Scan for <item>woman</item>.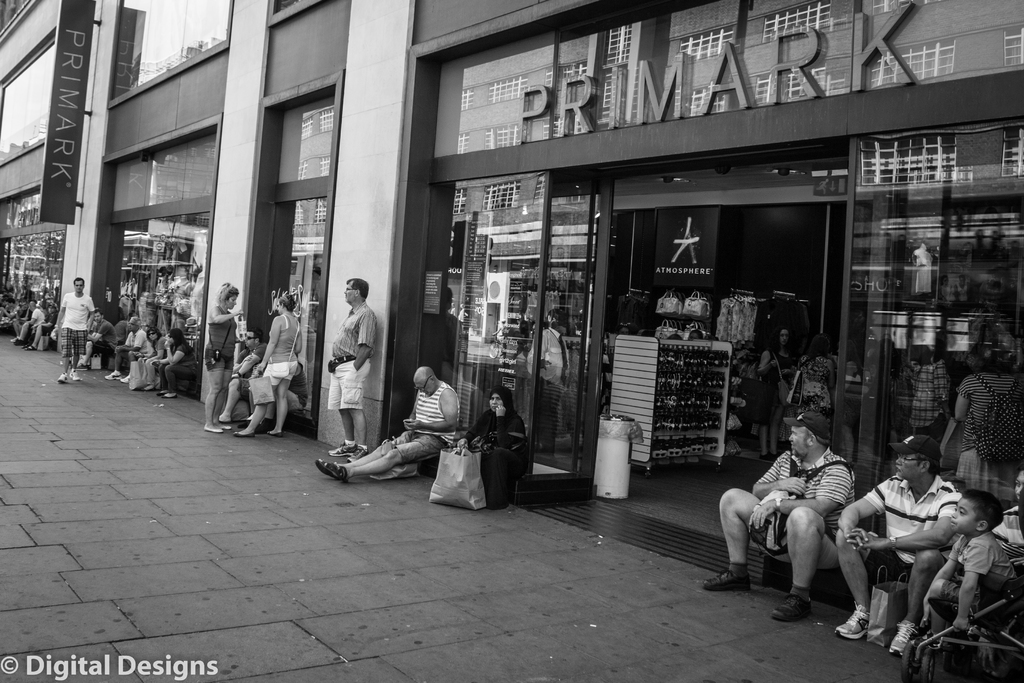
Scan result: detection(241, 294, 307, 439).
